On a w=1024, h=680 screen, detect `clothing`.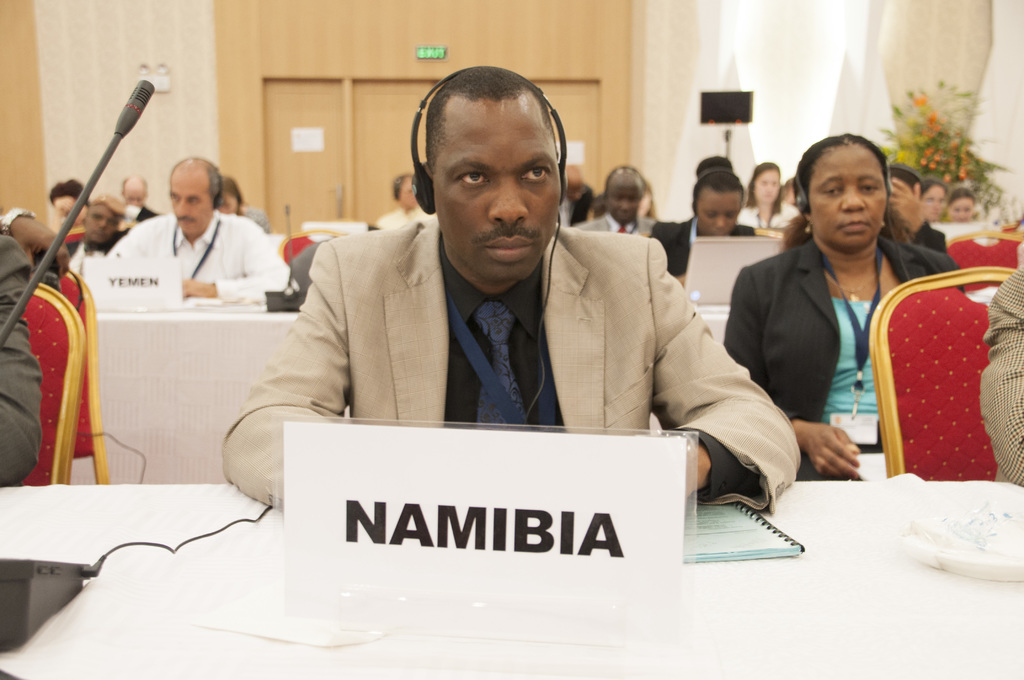
979 257 1023 489.
